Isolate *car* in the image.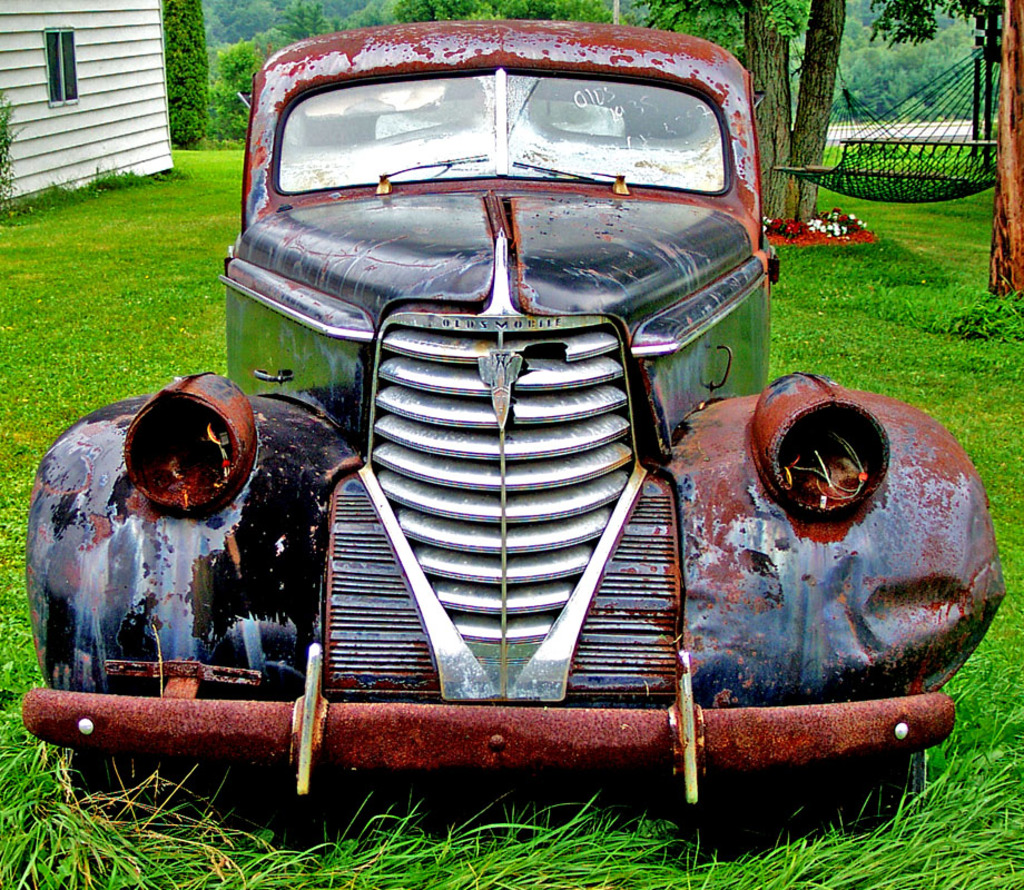
Isolated region: x1=20 y1=13 x2=1014 y2=841.
